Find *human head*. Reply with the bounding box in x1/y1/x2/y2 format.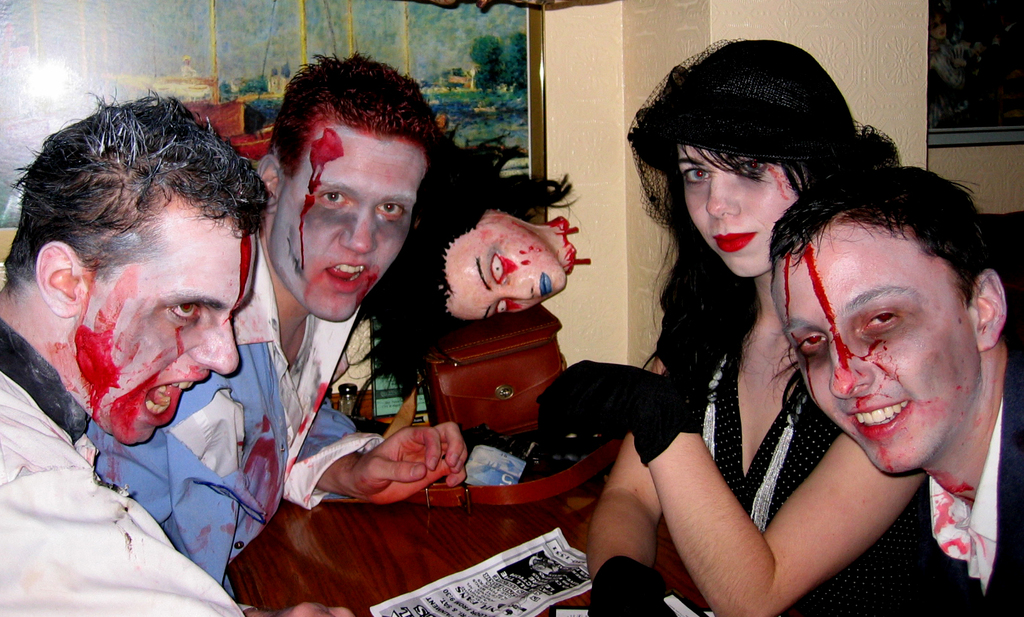
764/154/997/456.
